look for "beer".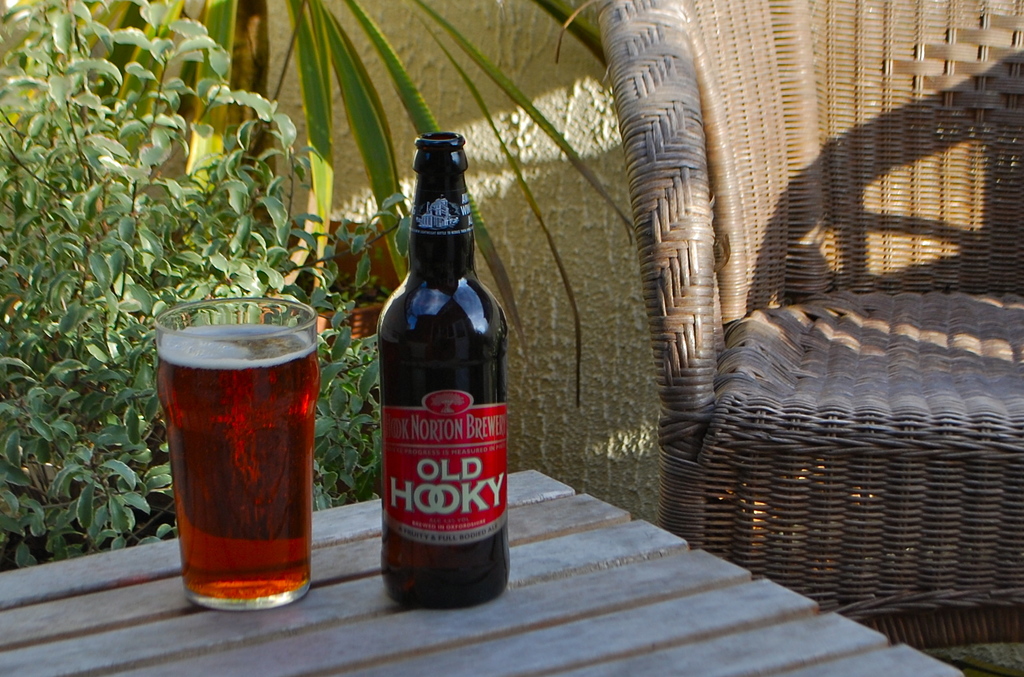
Found: (374,131,509,605).
